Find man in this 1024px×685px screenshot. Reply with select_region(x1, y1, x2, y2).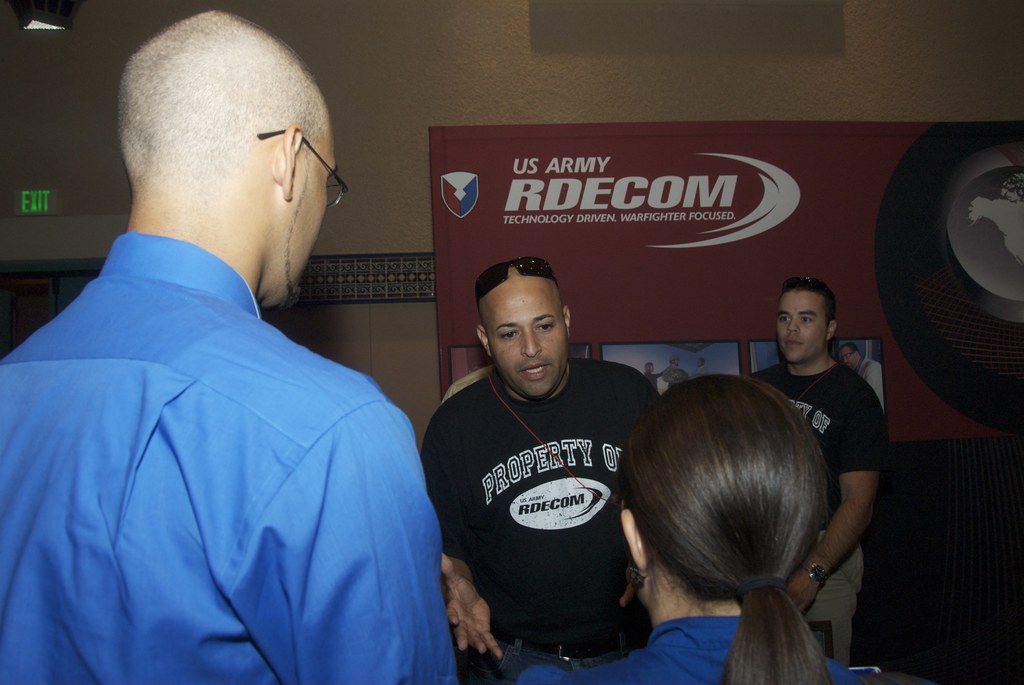
select_region(836, 340, 889, 408).
